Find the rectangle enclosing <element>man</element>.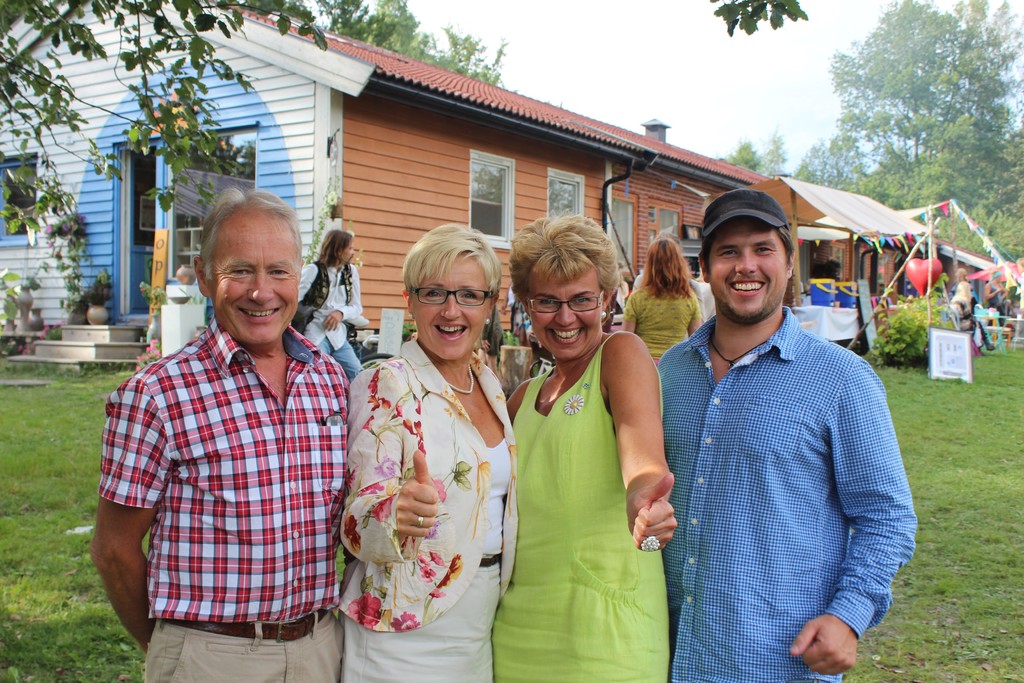
detection(650, 190, 917, 682).
